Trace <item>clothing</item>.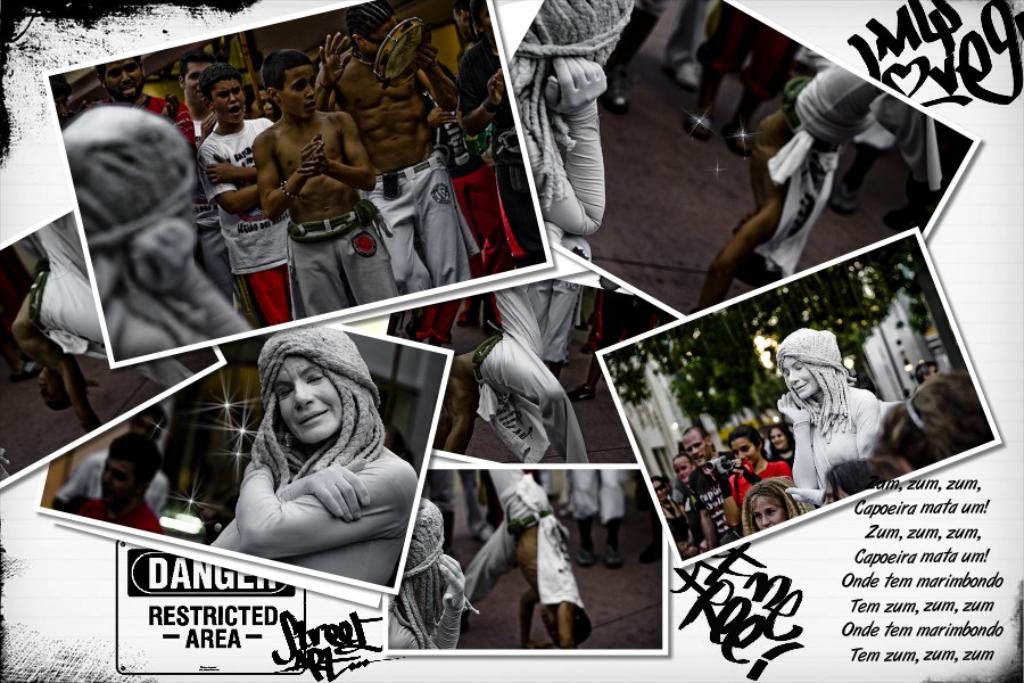
Traced to [775,322,889,504].
